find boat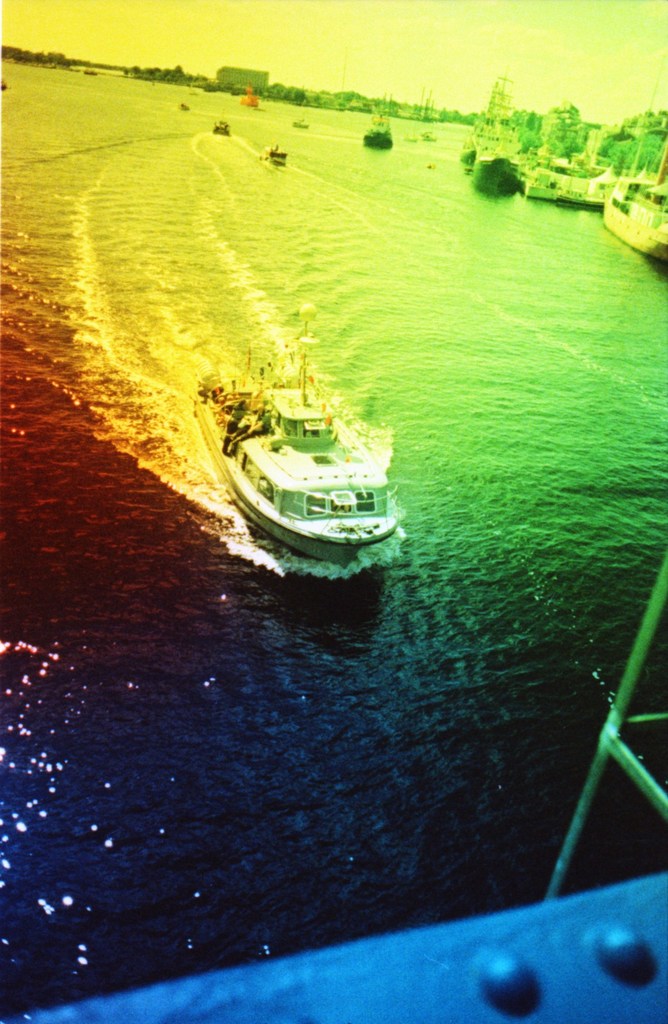
detection(518, 147, 624, 211)
